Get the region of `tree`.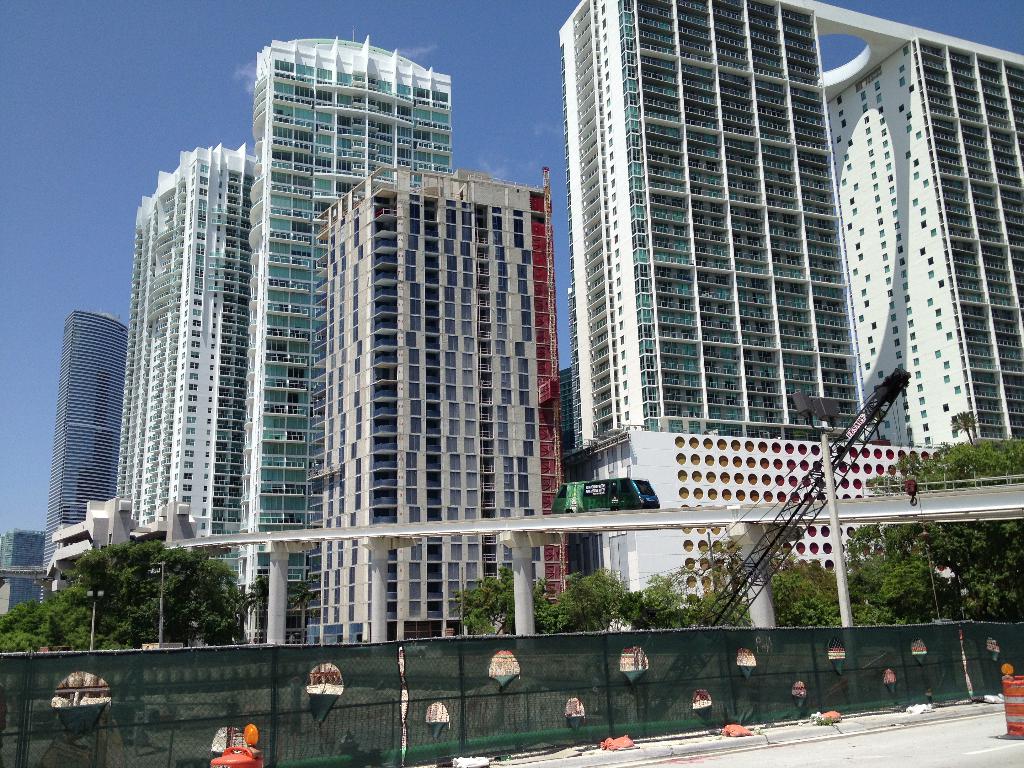
box=[696, 547, 828, 629].
